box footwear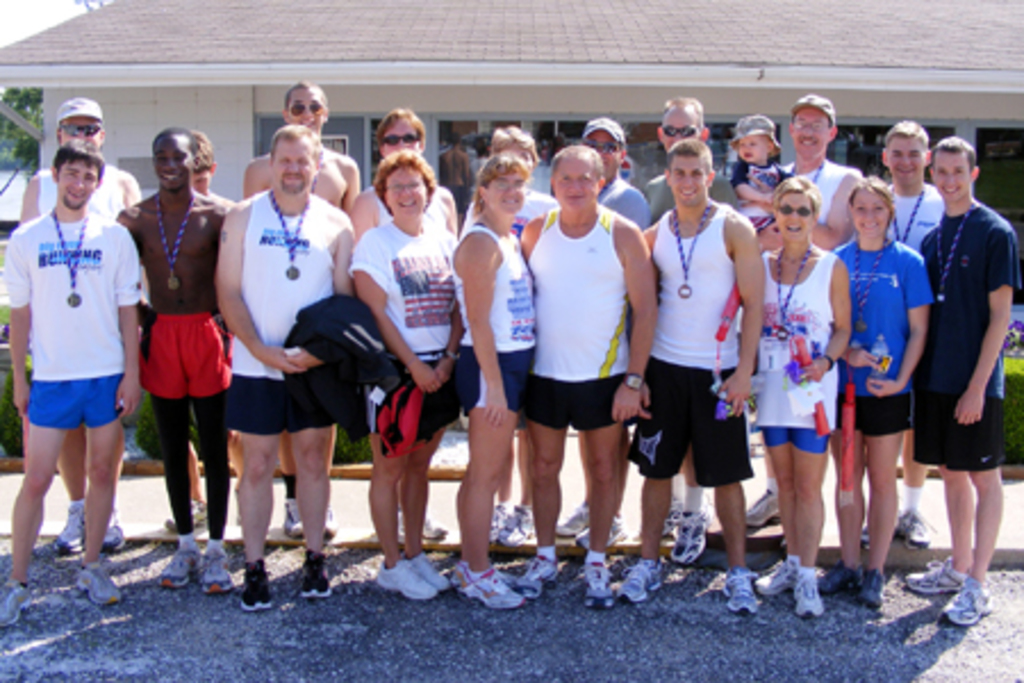
box=[856, 503, 899, 551]
